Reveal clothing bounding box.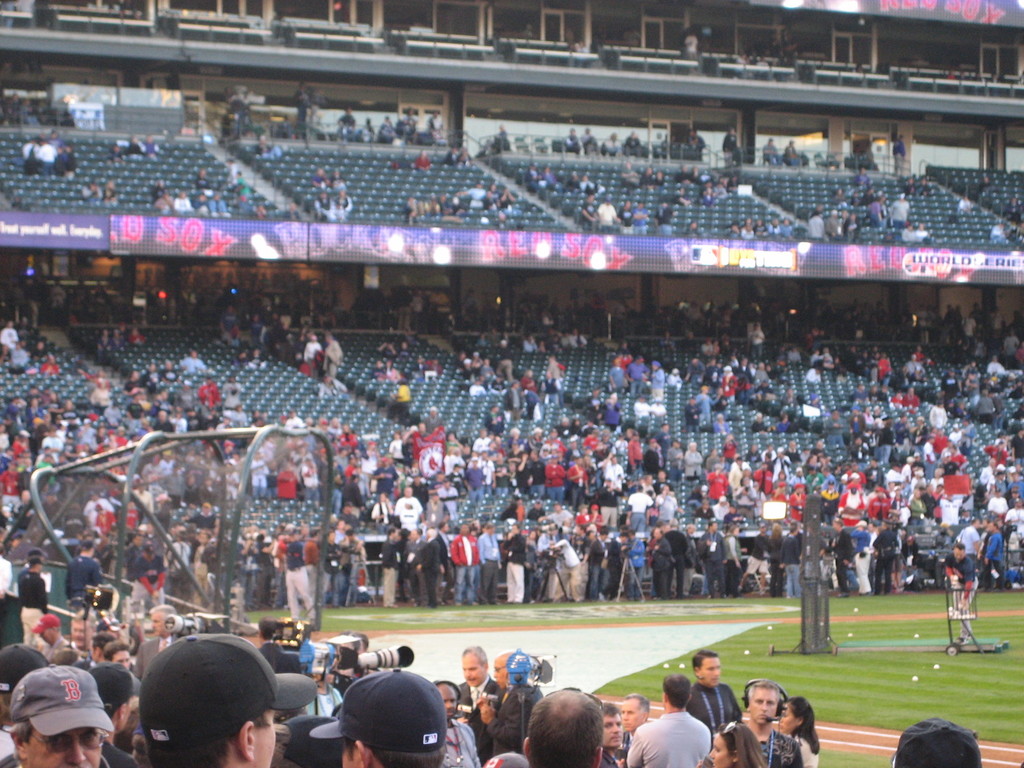
Revealed: l=477, t=532, r=499, b=601.
